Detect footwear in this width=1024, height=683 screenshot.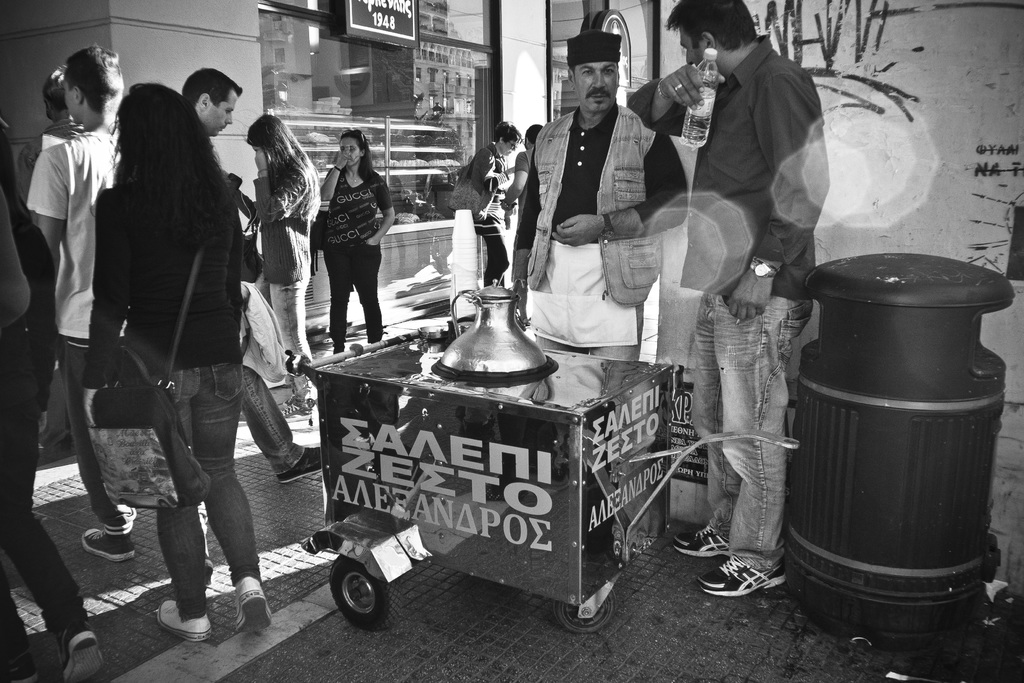
Detection: pyautogui.locateOnScreen(159, 604, 221, 639).
